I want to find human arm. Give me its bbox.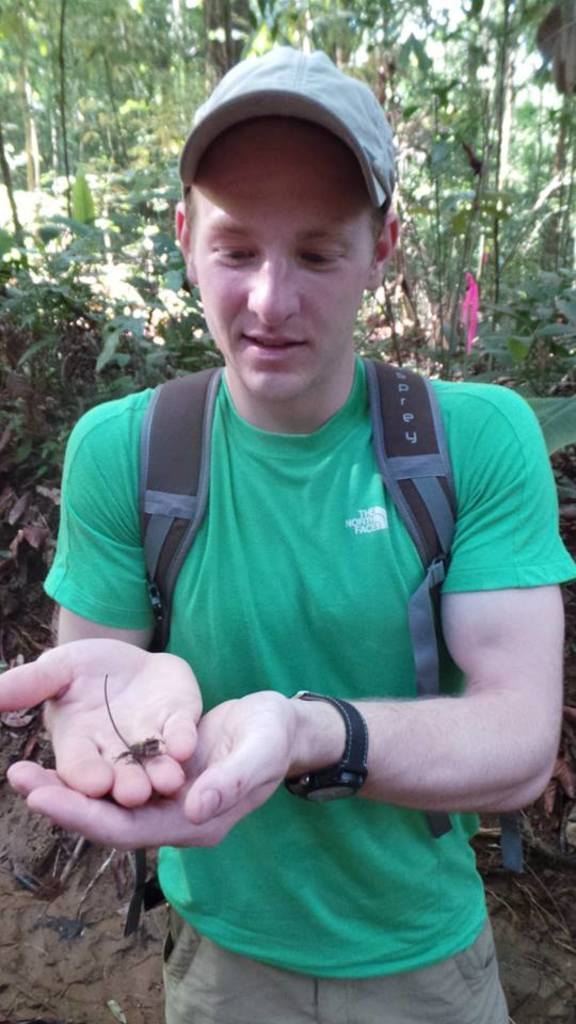
rect(347, 439, 546, 843).
